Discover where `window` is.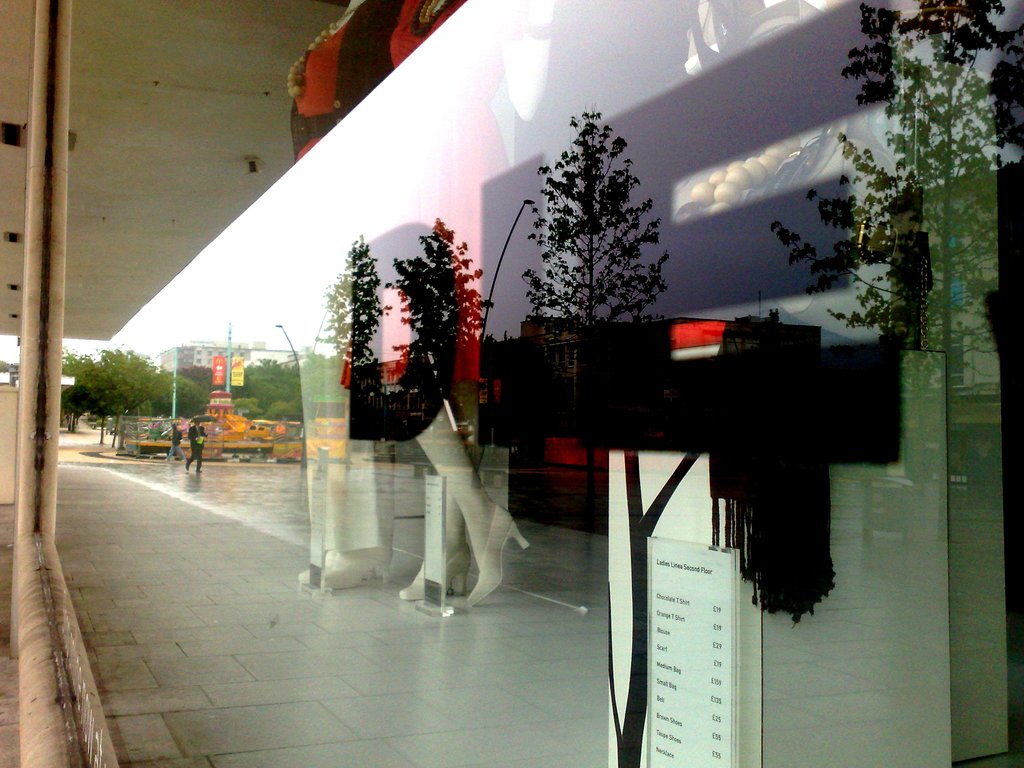
Discovered at x1=29, y1=0, x2=1022, y2=767.
